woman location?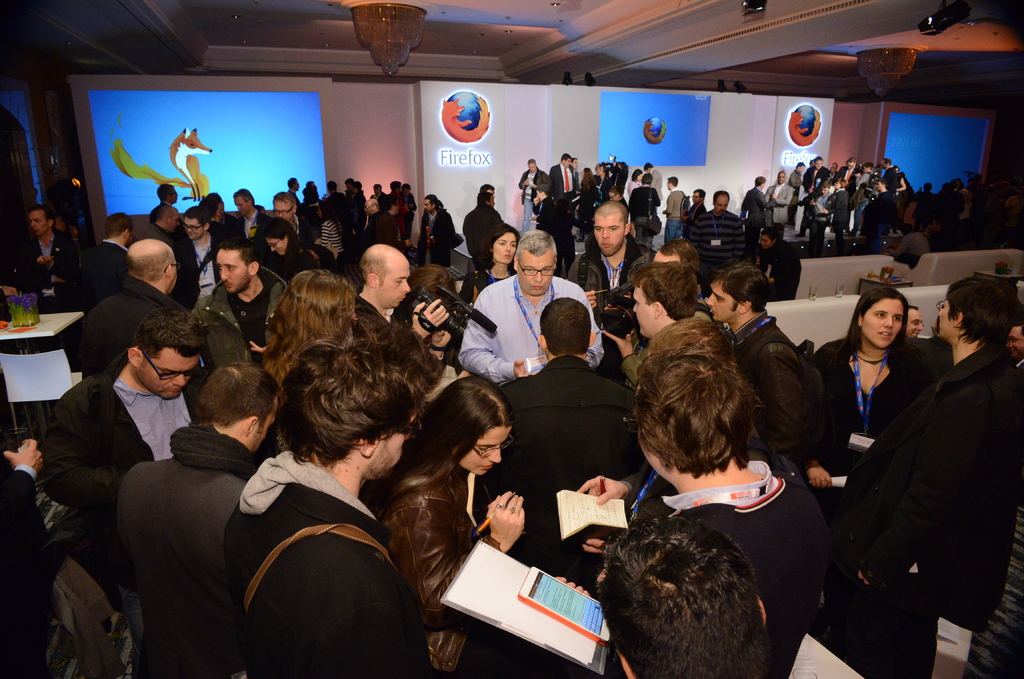
rect(630, 168, 638, 188)
